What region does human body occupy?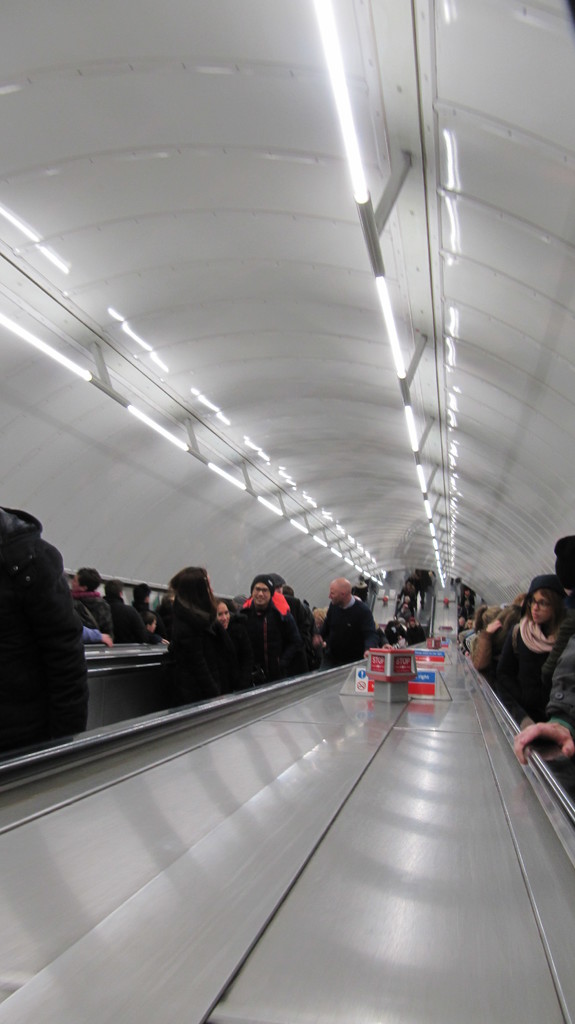
<bbox>146, 561, 234, 710</bbox>.
